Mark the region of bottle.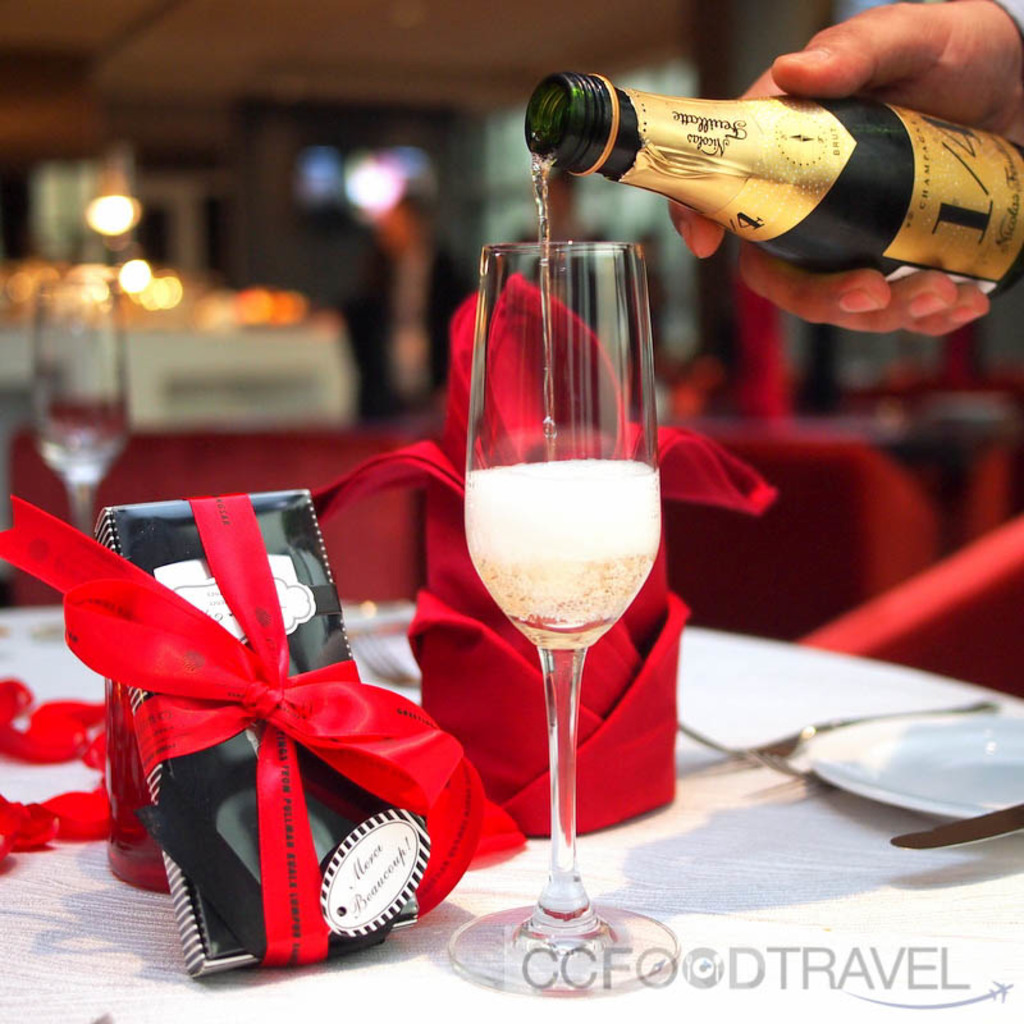
Region: select_region(507, 60, 988, 261).
